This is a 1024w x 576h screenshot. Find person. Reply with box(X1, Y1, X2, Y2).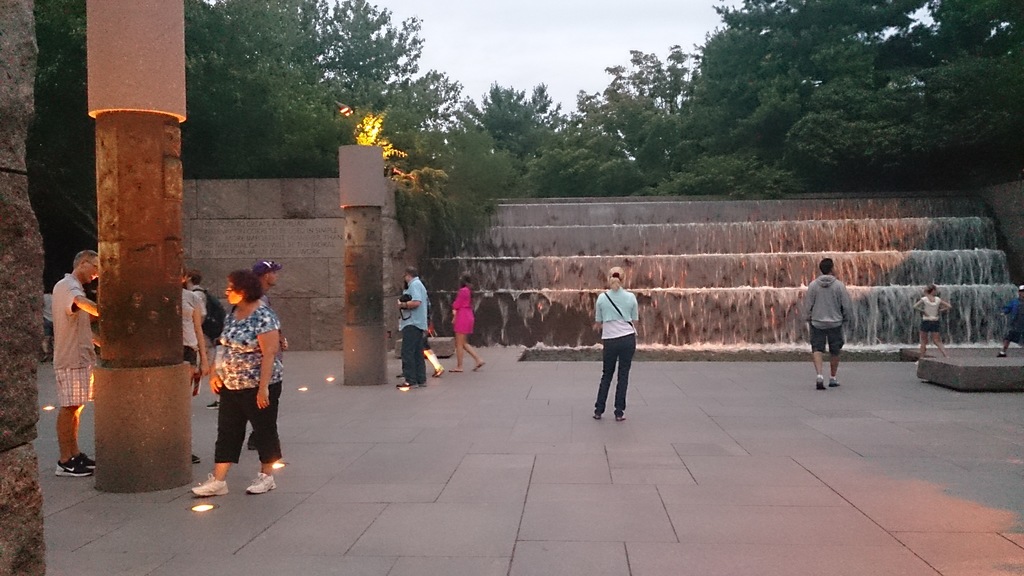
box(586, 262, 641, 422).
